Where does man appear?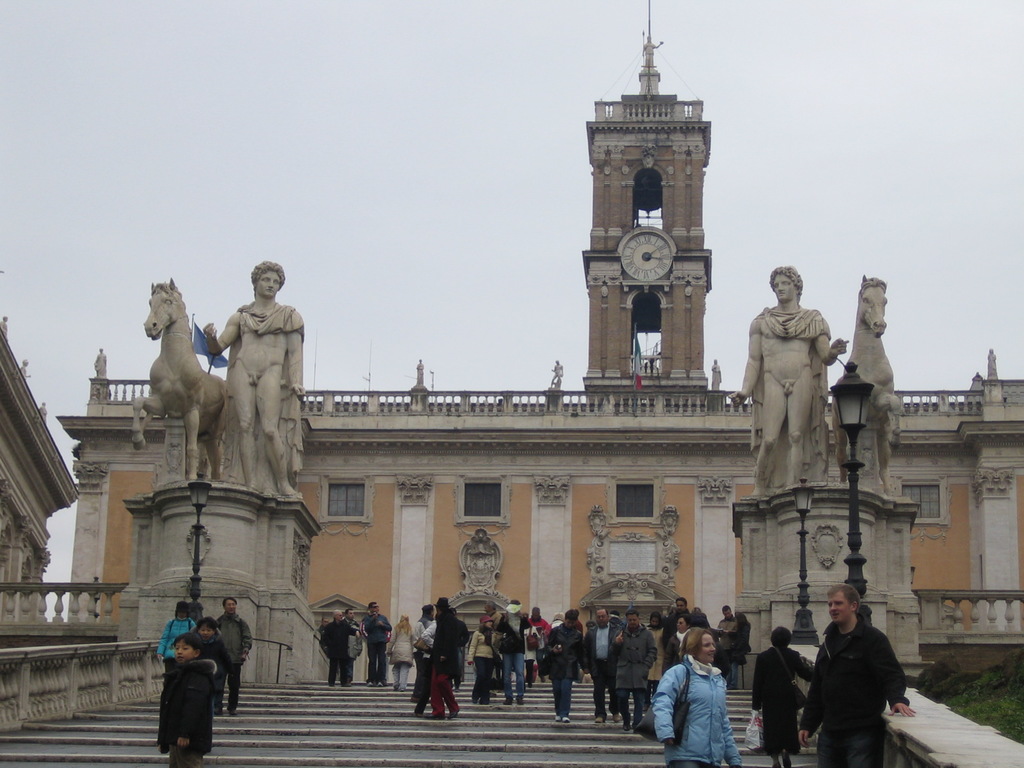
Appears at [x1=324, y1=609, x2=357, y2=684].
